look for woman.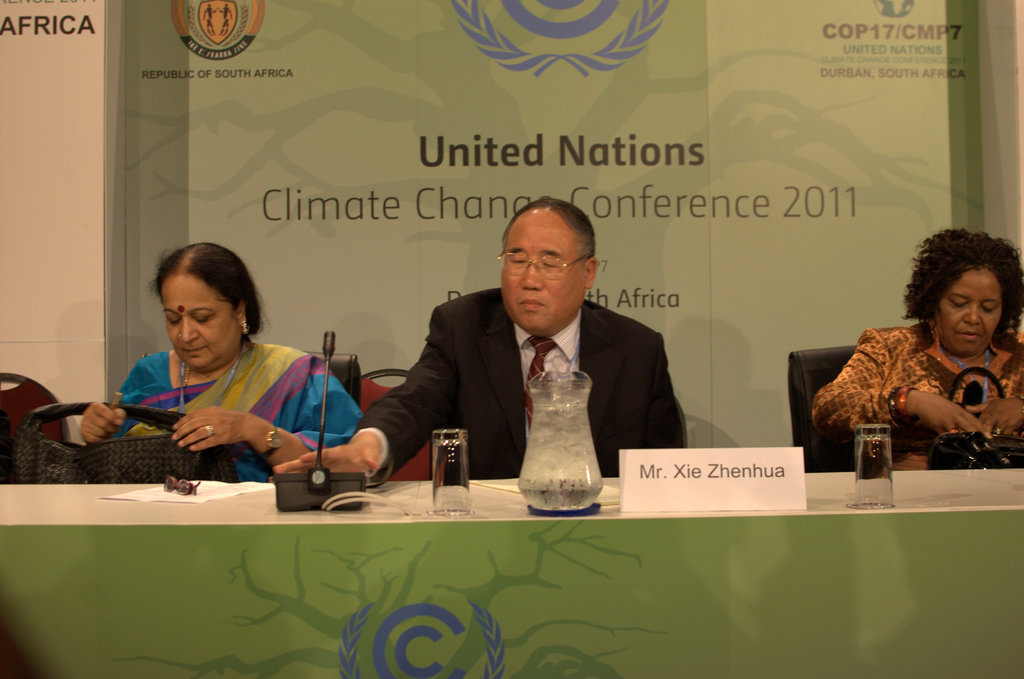
Found: bbox=[73, 239, 369, 469].
